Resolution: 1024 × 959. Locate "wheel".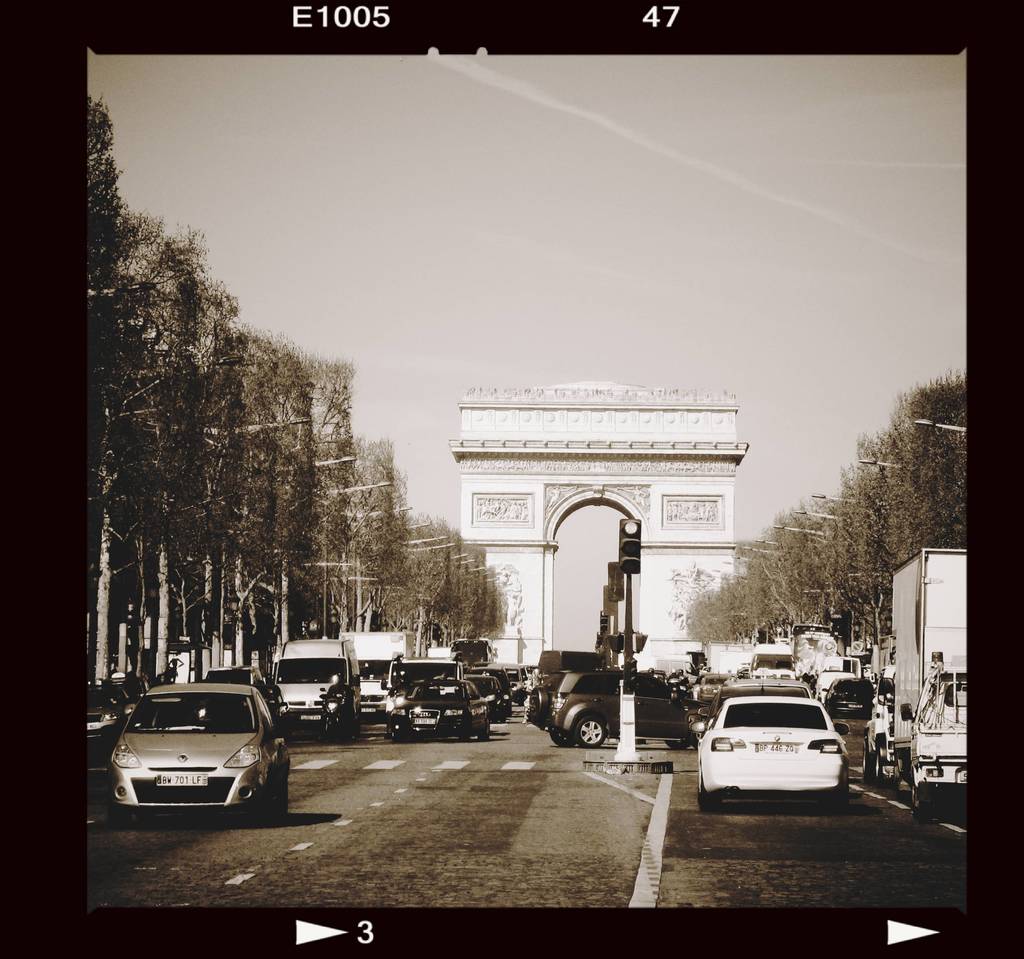
box(479, 717, 489, 738).
